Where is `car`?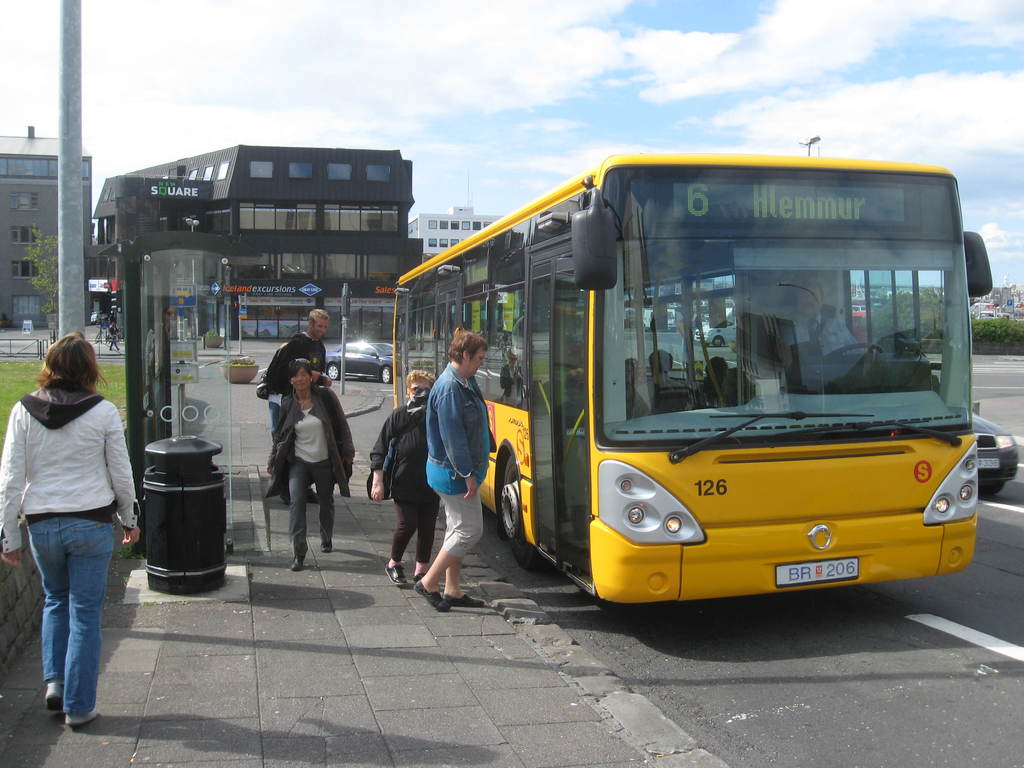
<box>323,339,399,384</box>.
